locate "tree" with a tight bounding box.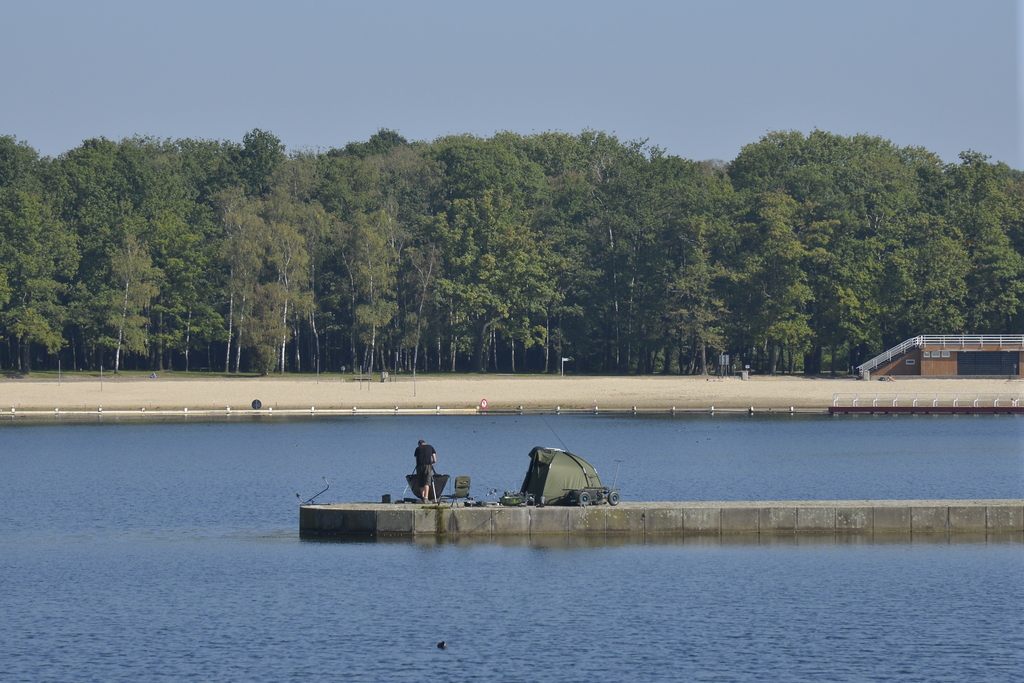
bbox=(419, 196, 549, 366).
